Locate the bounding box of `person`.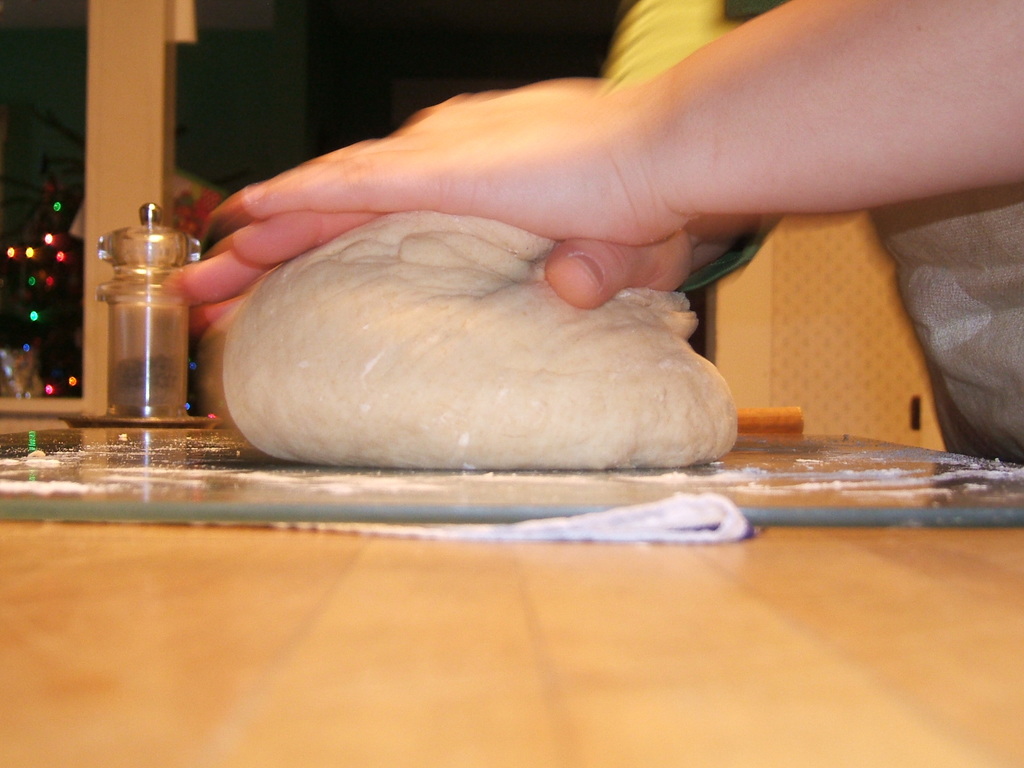
Bounding box: (left=84, top=65, right=940, bottom=477).
